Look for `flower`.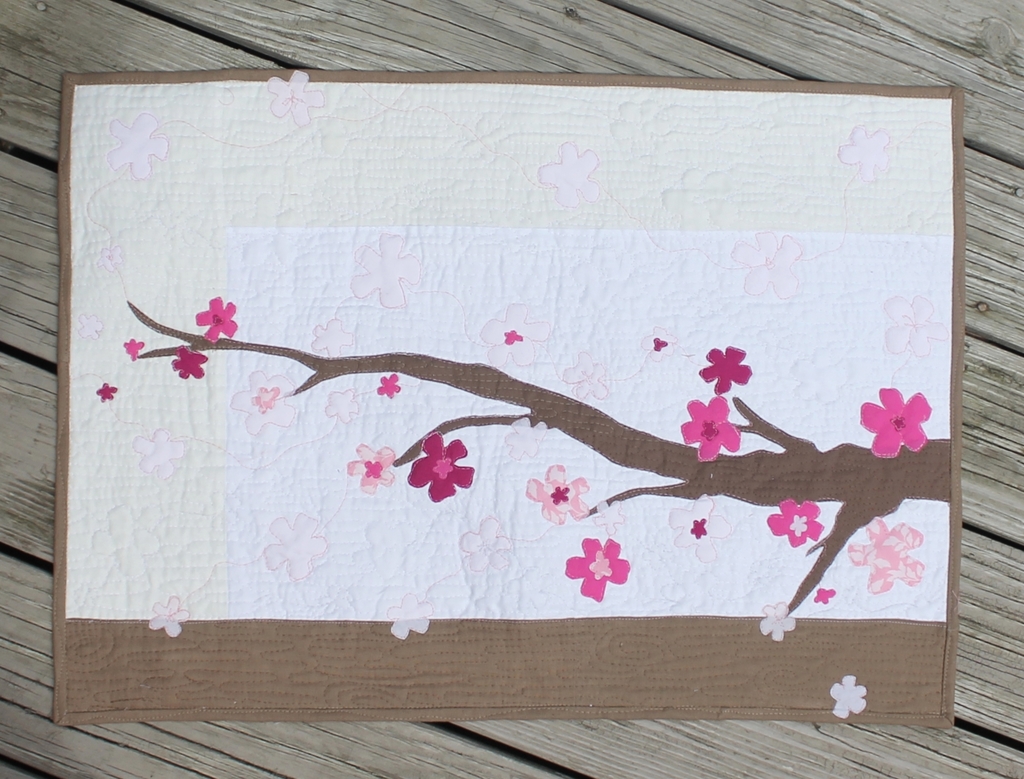
Found: 124, 339, 145, 356.
